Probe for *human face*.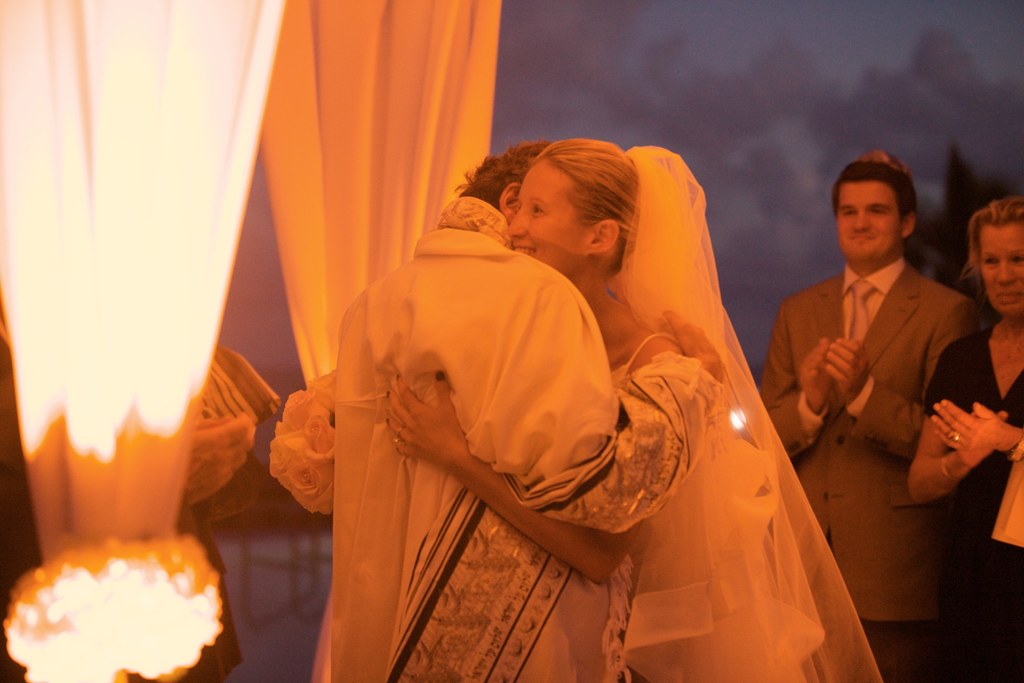
Probe result: {"x1": 511, "y1": 158, "x2": 594, "y2": 277}.
